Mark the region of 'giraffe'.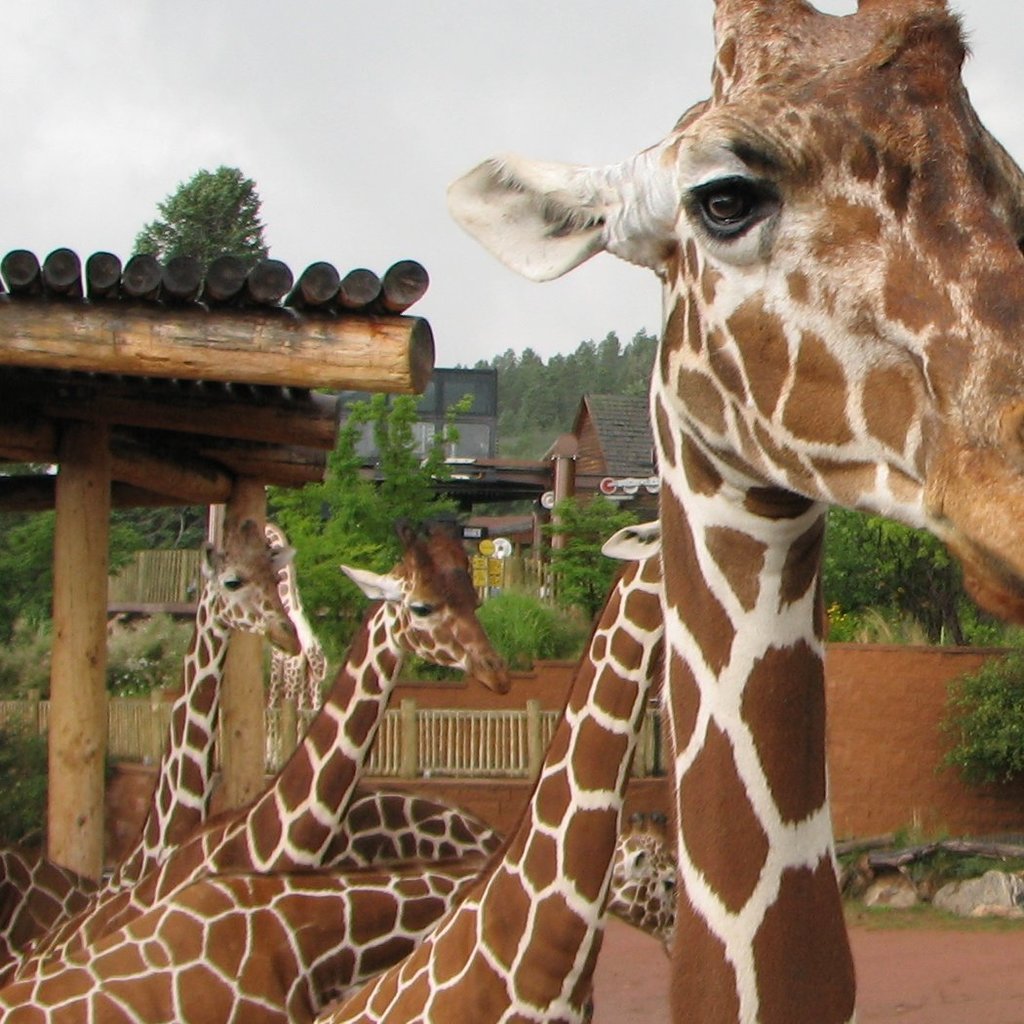
Region: <box>0,814,706,1023</box>.
